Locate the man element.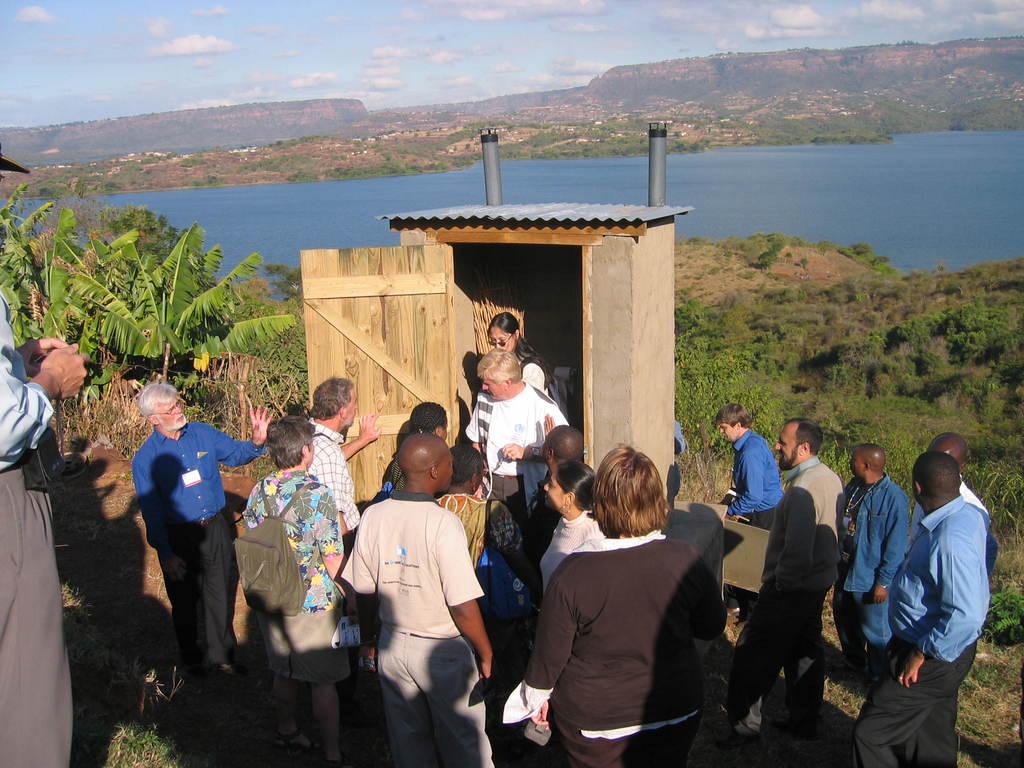
Element bbox: bbox=(710, 401, 798, 643).
